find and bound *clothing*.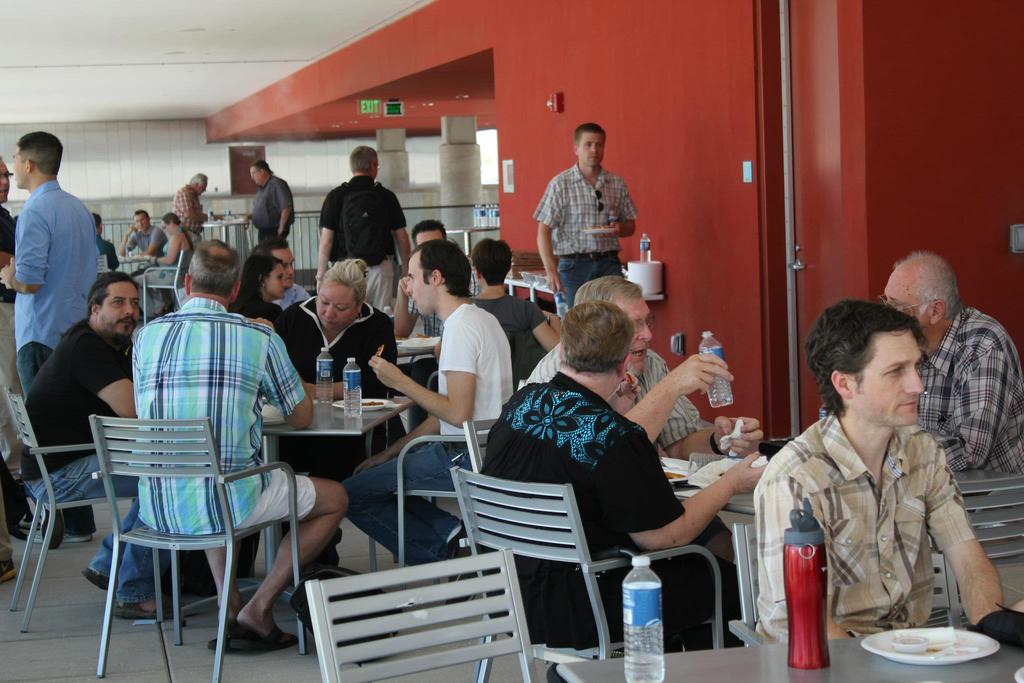
Bound: bbox=[246, 176, 294, 273].
